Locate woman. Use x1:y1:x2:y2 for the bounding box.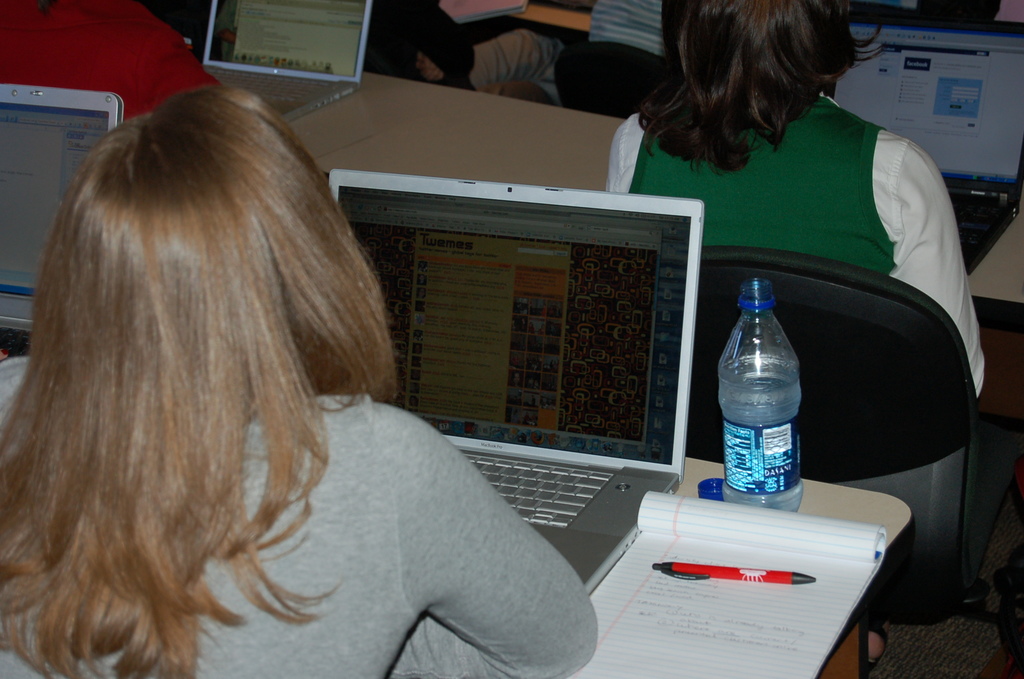
0:51:572:678.
